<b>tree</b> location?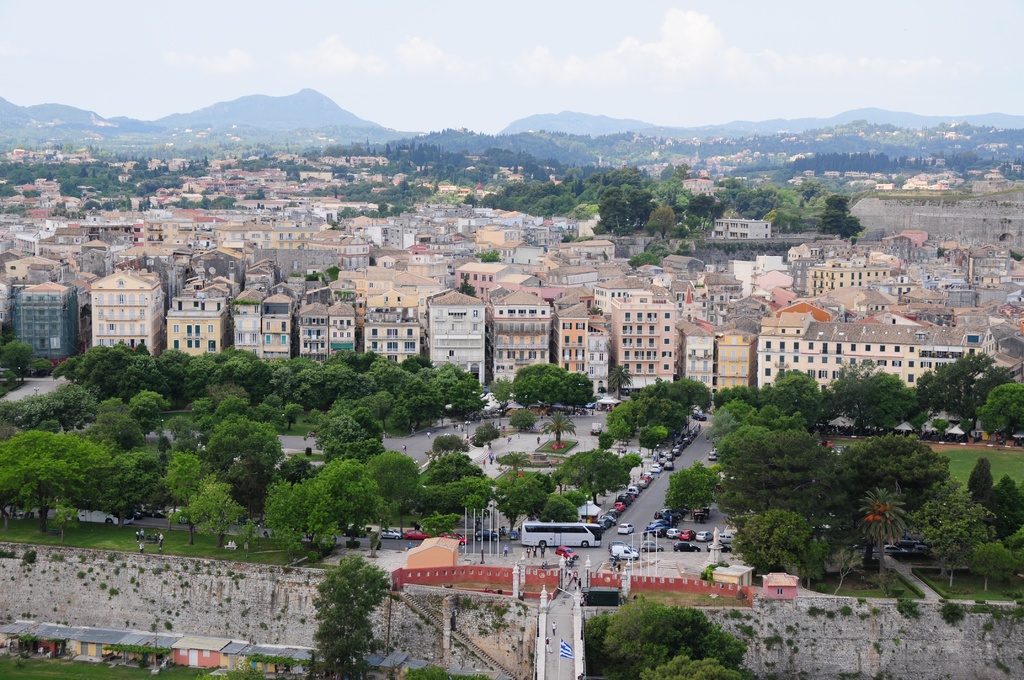
locate(230, 361, 246, 385)
